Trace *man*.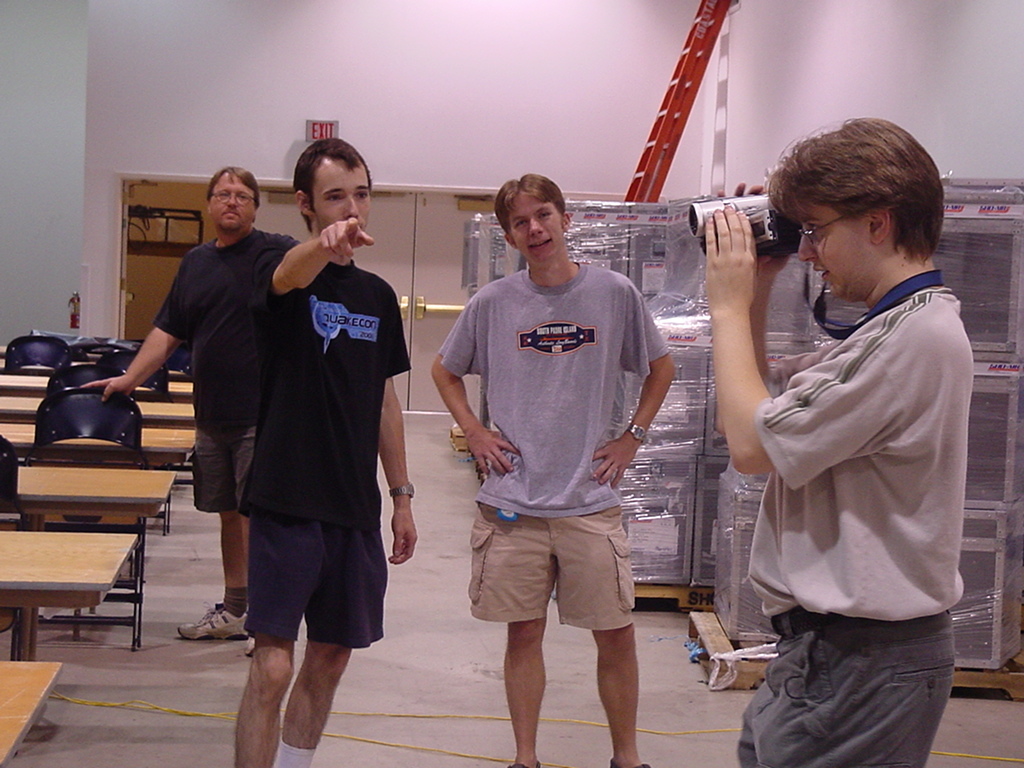
Traced to (83, 164, 301, 655).
